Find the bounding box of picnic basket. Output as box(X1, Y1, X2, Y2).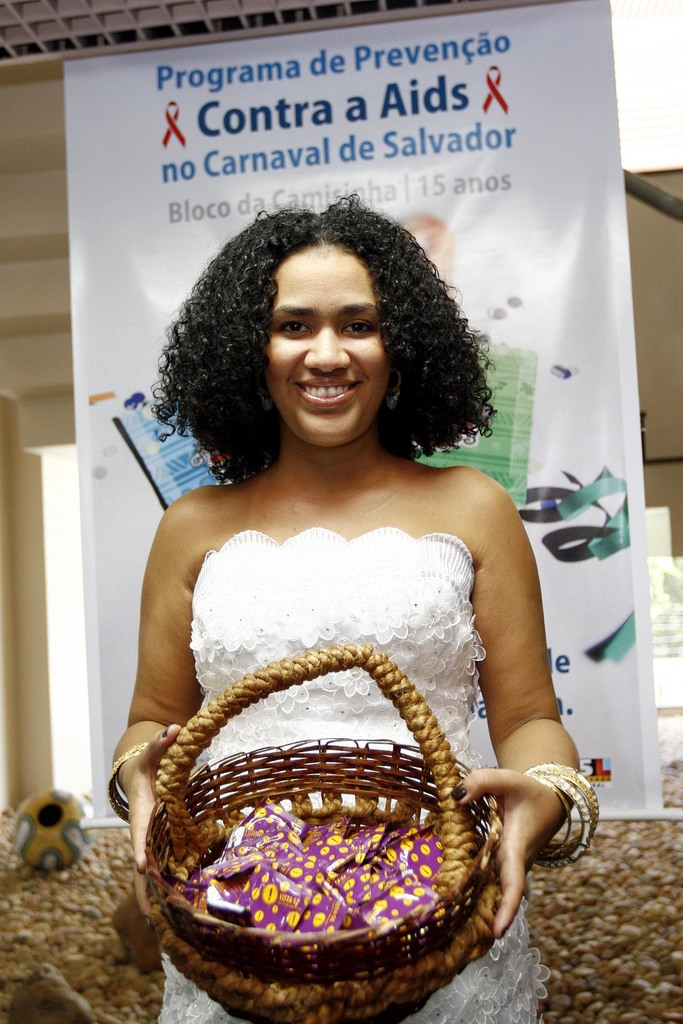
box(142, 641, 507, 1023).
